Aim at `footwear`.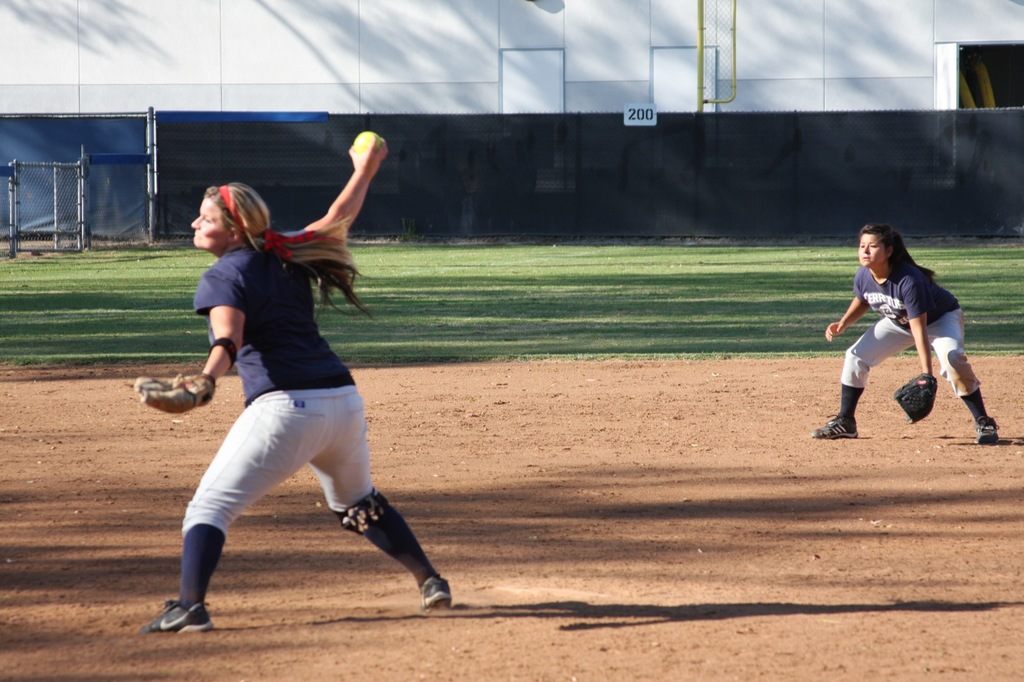
Aimed at (814,412,858,436).
